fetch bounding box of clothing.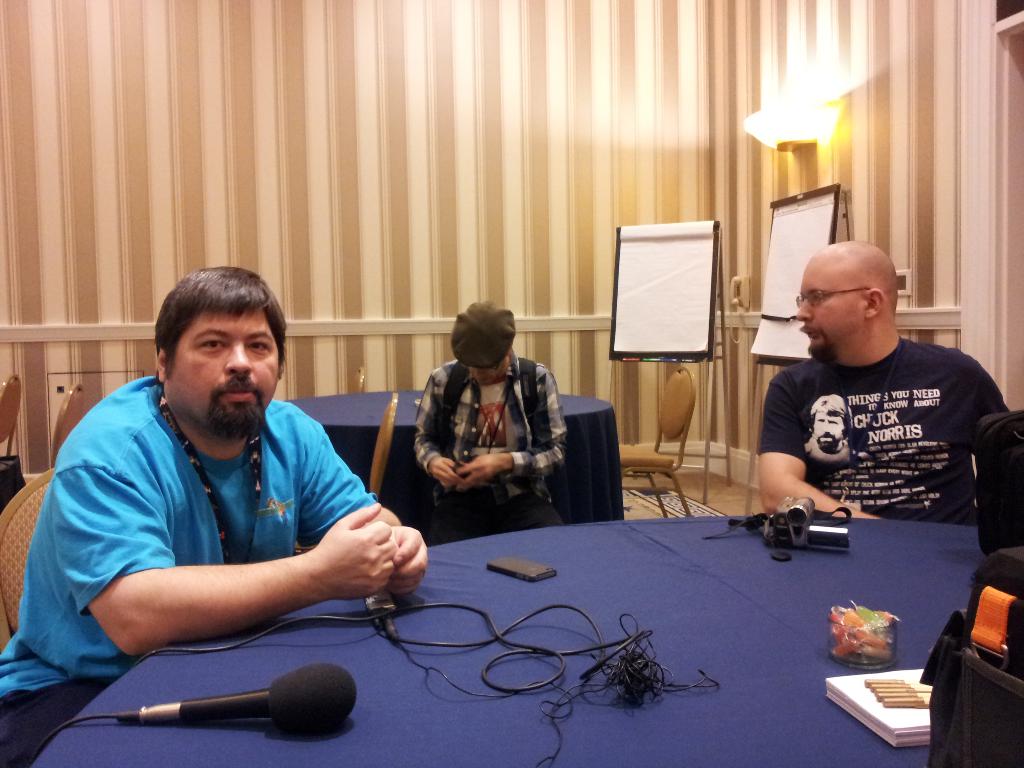
Bbox: [x1=755, y1=309, x2=1011, y2=564].
